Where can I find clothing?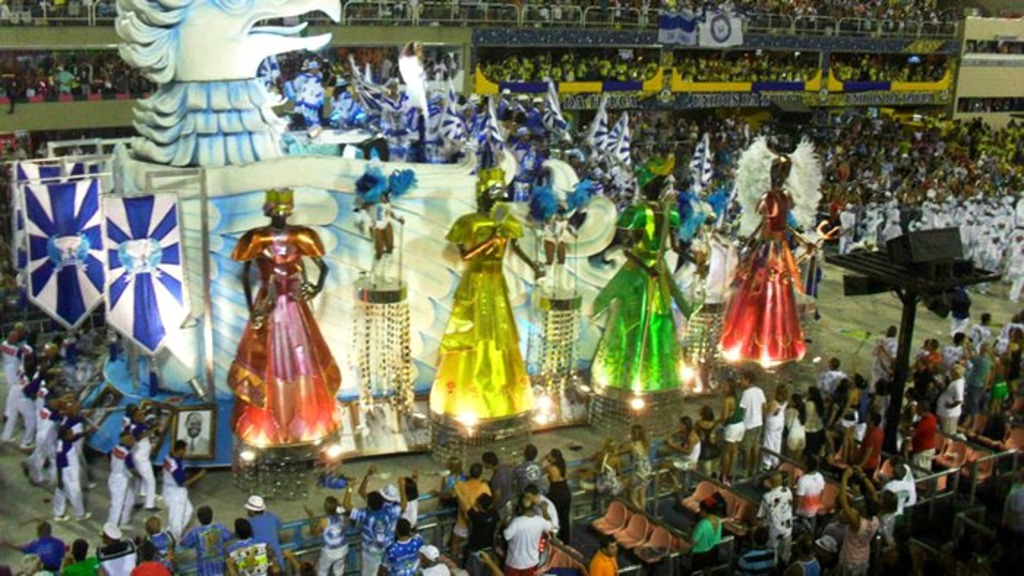
You can find it at [236,222,335,437].
